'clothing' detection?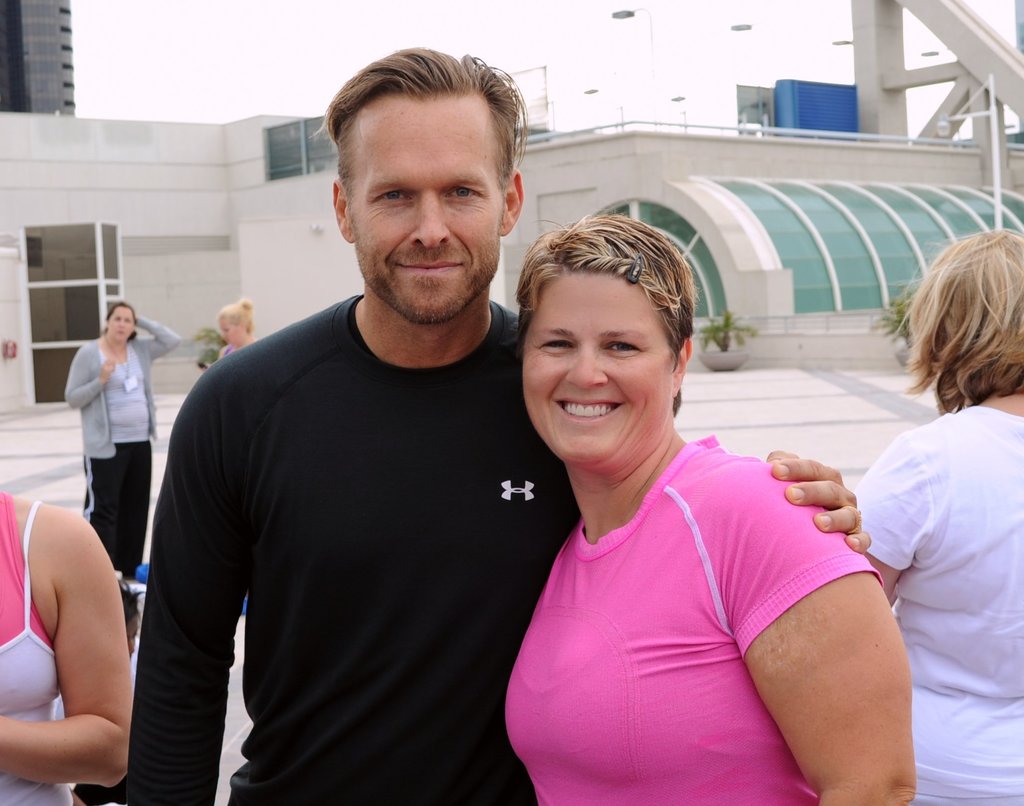
BBox(77, 441, 152, 579)
